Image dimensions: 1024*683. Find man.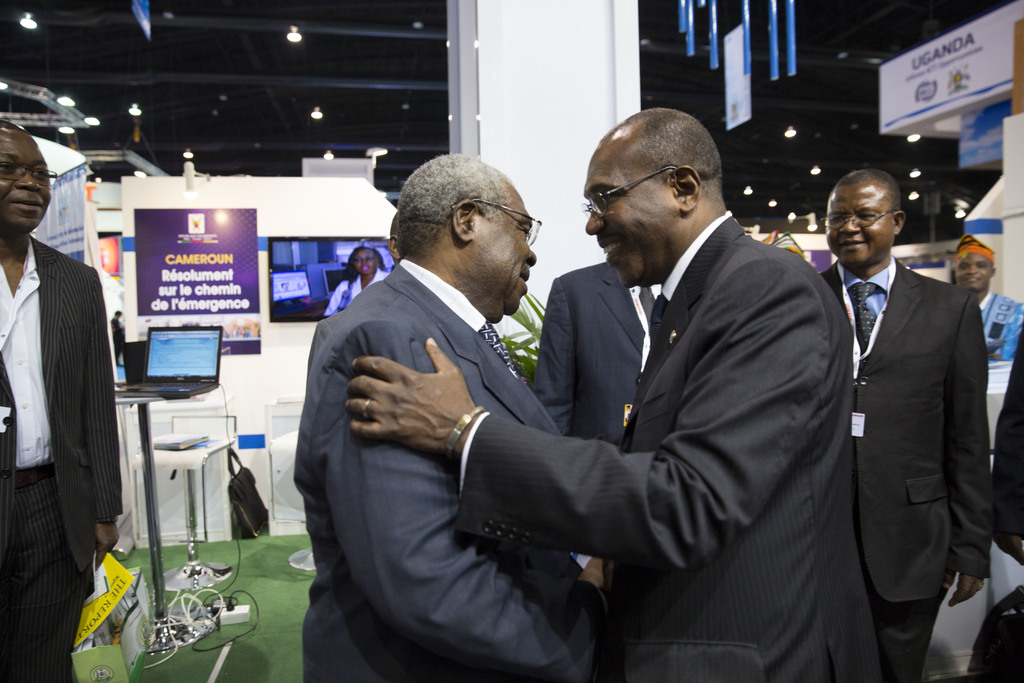
526 256 661 447.
